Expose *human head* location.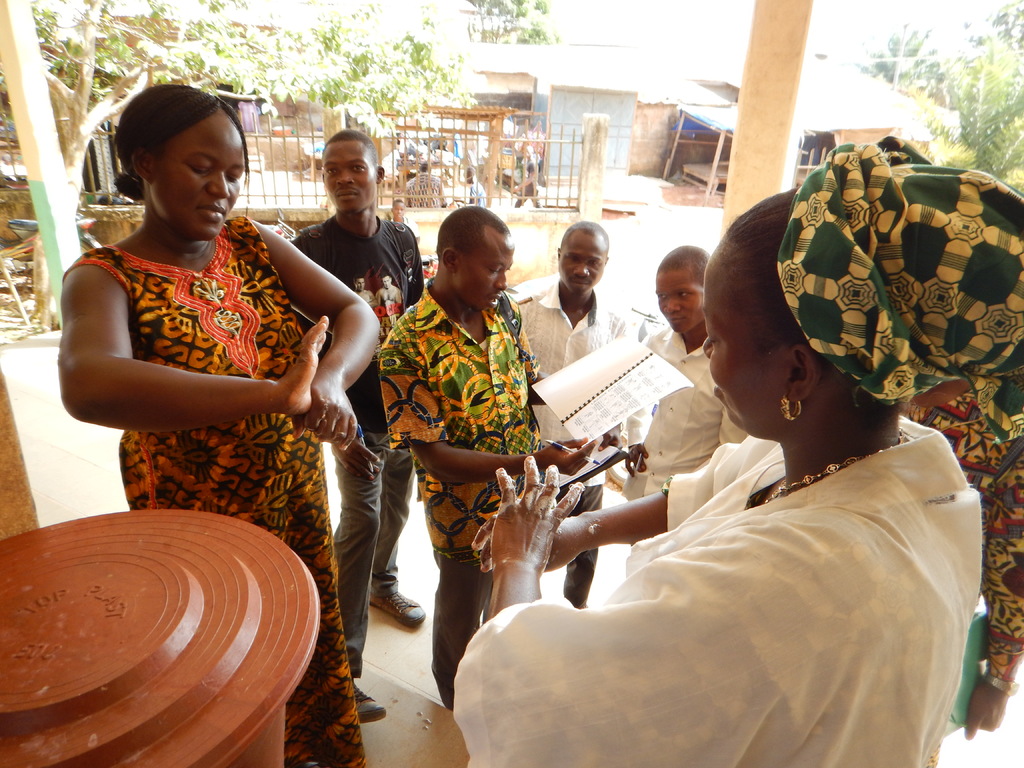
Exposed at Rect(652, 244, 708, 336).
